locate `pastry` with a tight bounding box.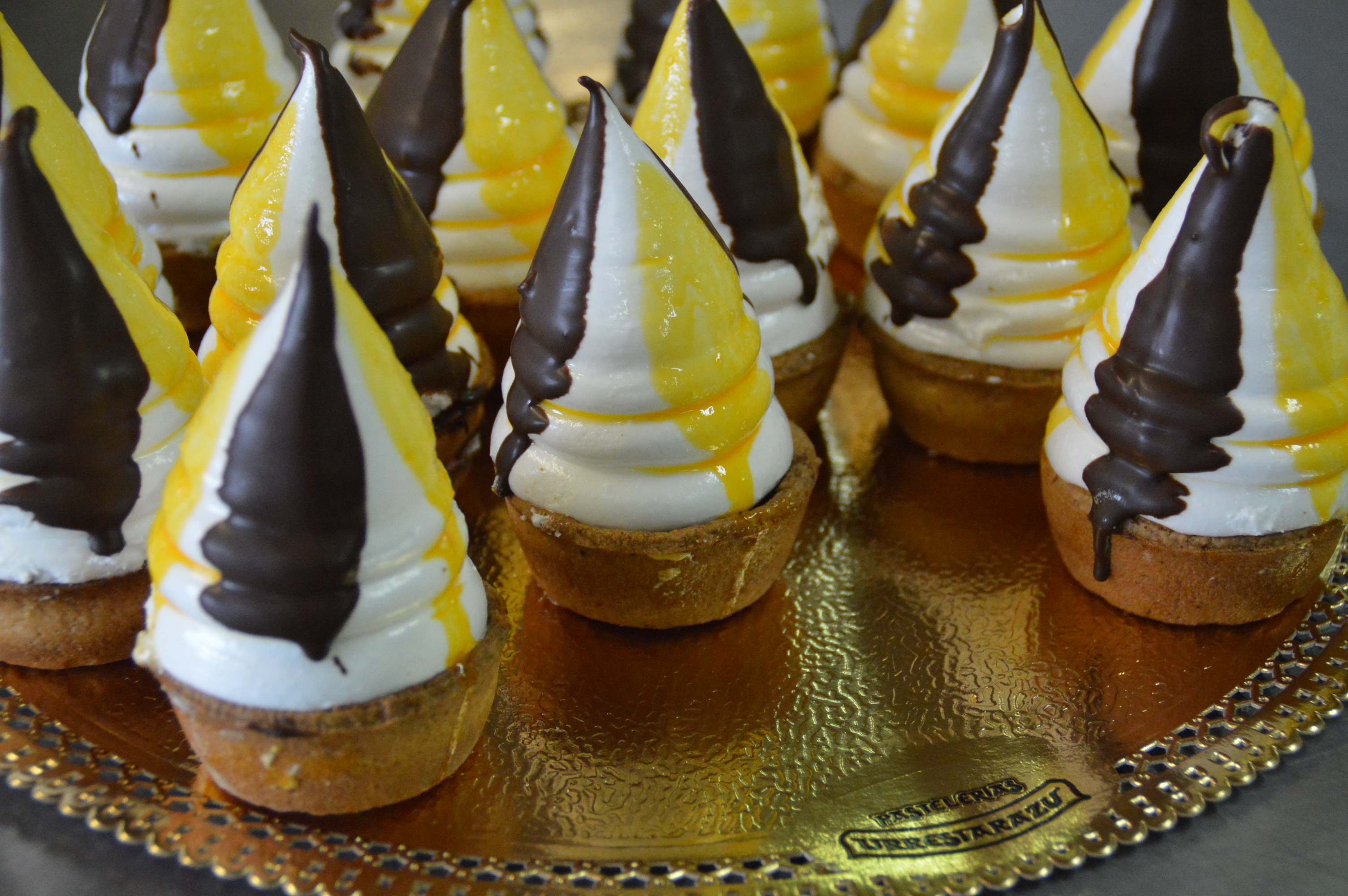
0/50/88/301.
